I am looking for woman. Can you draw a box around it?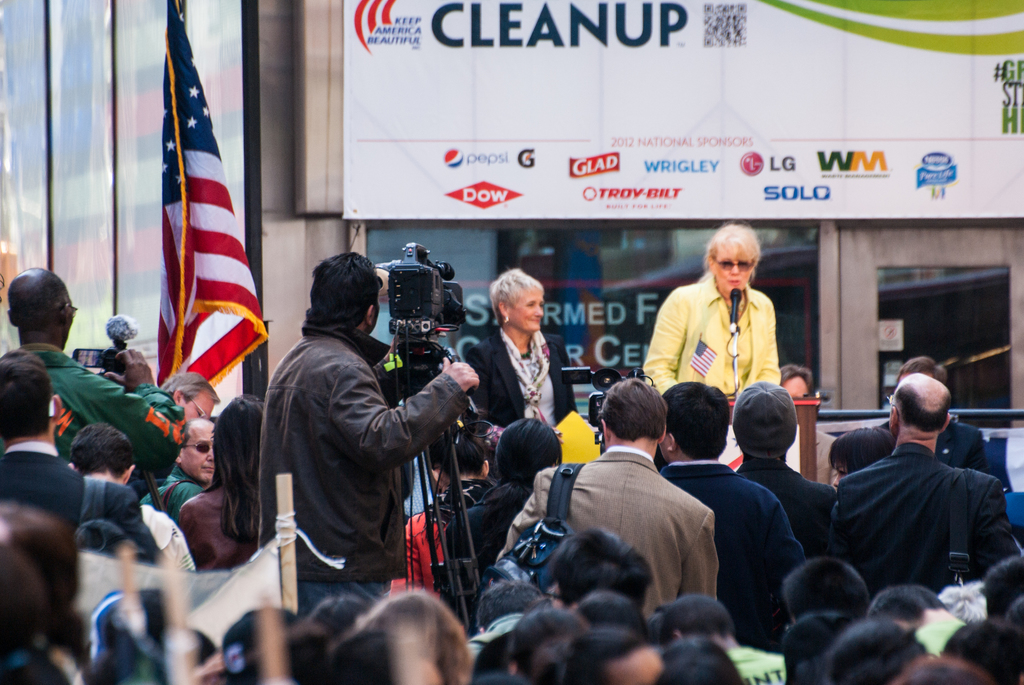
Sure, the bounding box is {"x1": 173, "y1": 391, "x2": 268, "y2": 571}.
